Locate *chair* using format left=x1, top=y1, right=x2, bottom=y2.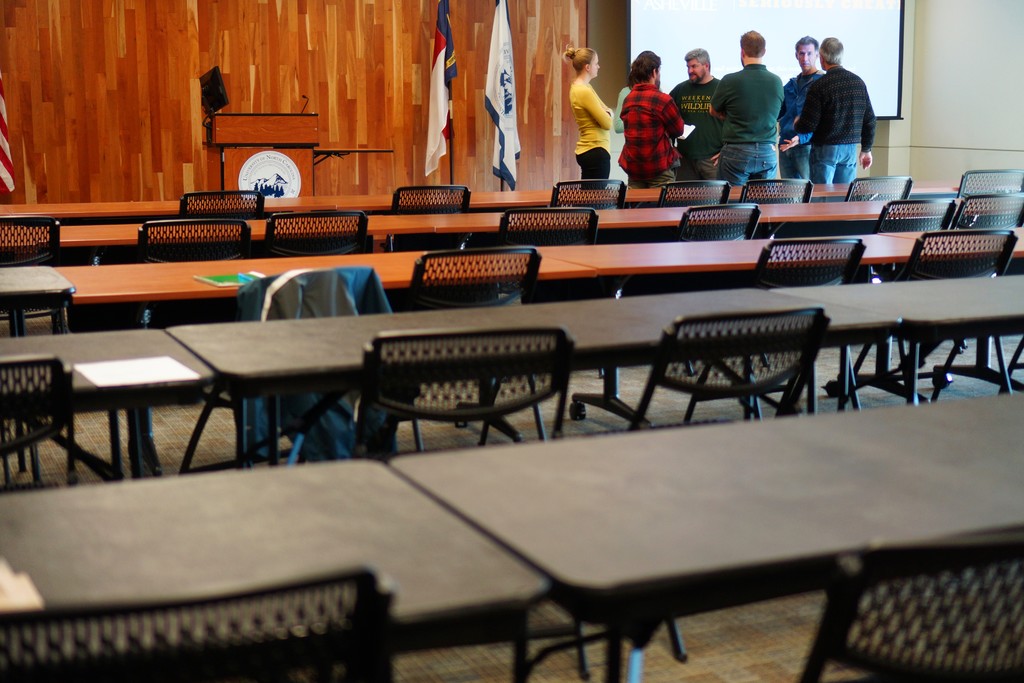
left=675, top=202, right=771, bottom=375.
